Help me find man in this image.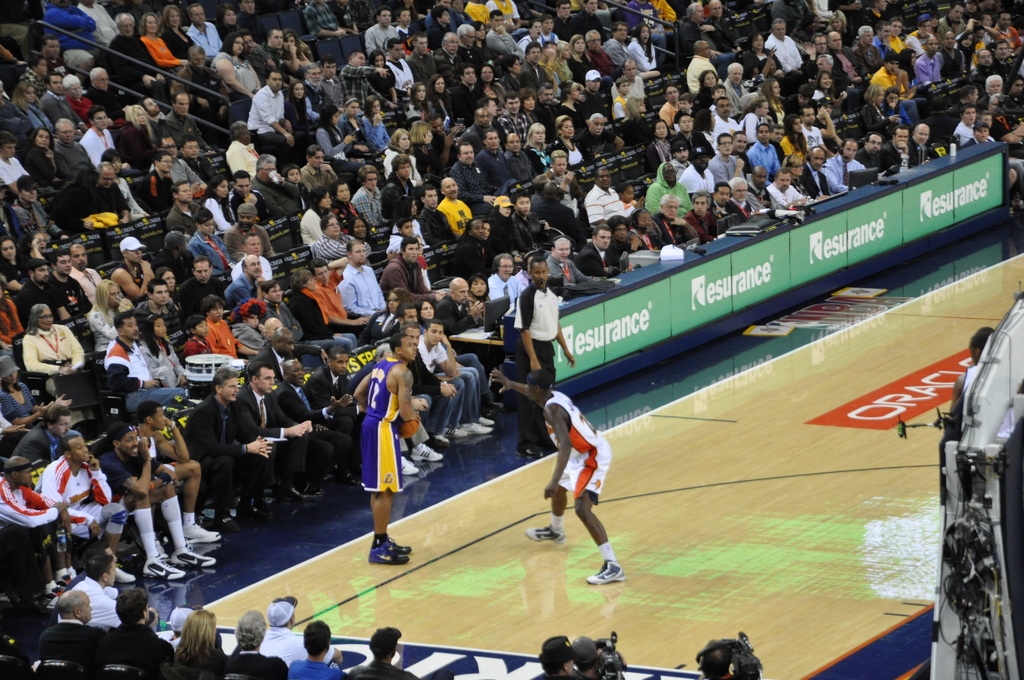
Found it: (x1=61, y1=551, x2=161, y2=635).
